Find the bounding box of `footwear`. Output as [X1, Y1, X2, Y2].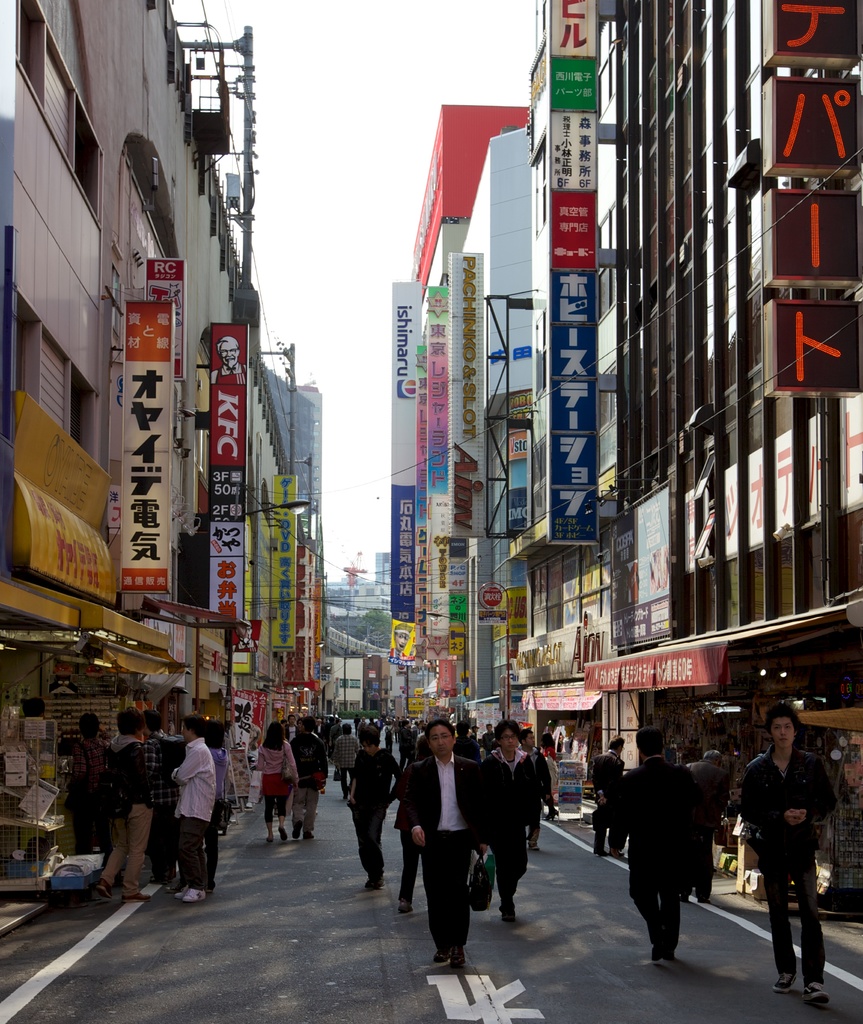
[529, 846, 540, 852].
